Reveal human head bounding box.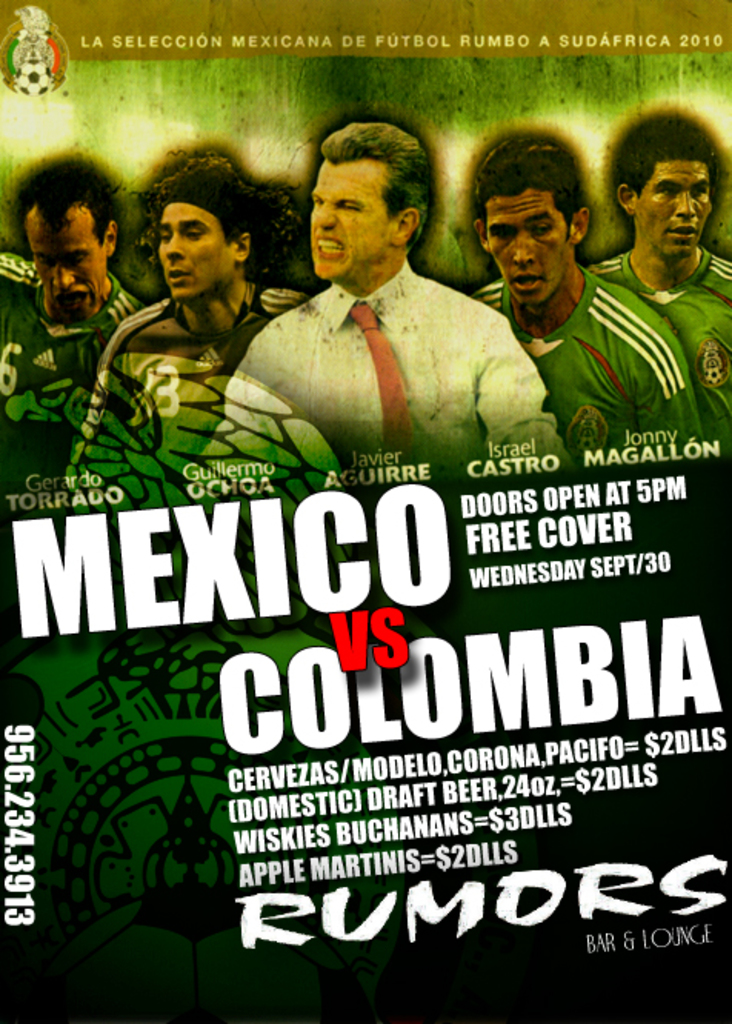
Revealed: (615,106,718,261).
